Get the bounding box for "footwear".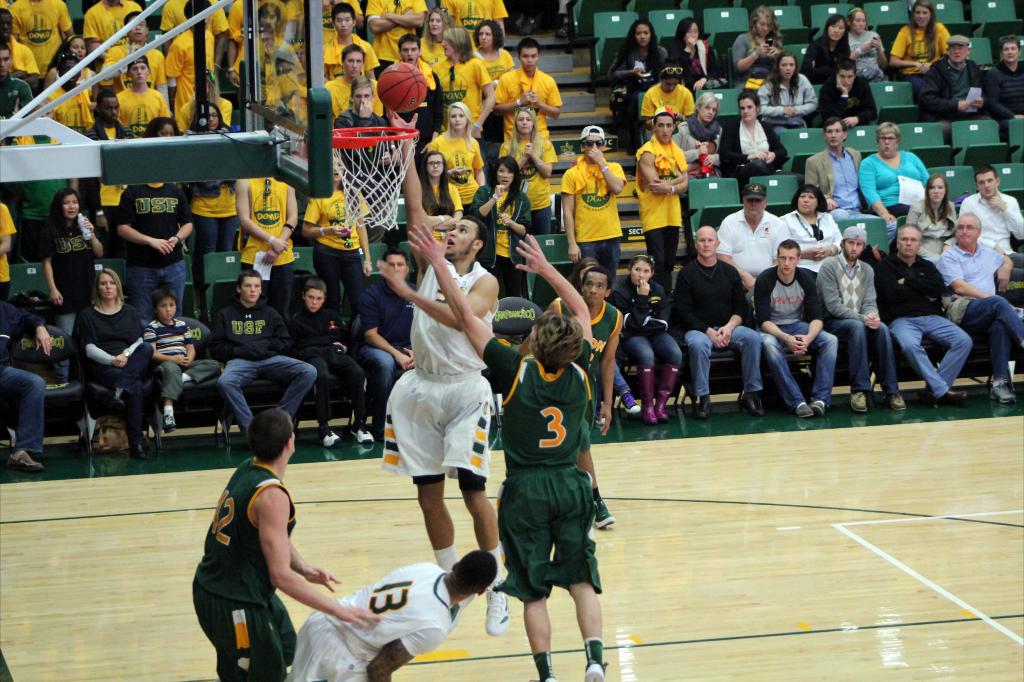
region(488, 580, 515, 638).
